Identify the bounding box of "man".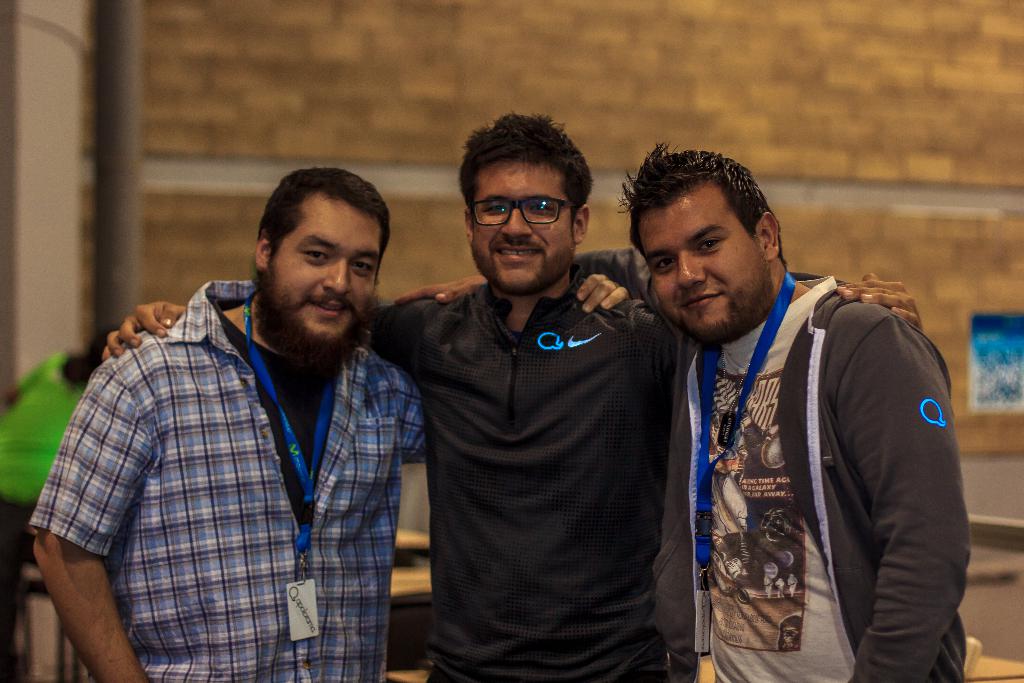
(x1=388, y1=137, x2=973, y2=682).
